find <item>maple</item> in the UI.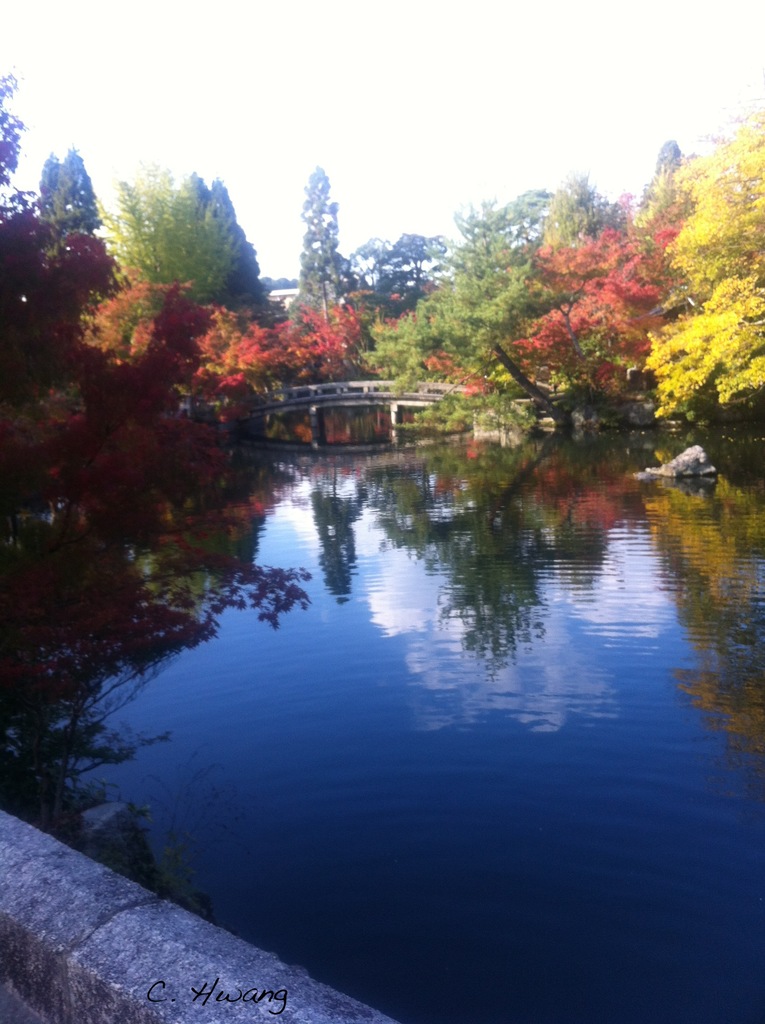
UI element at 0, 68, 29, 218.
